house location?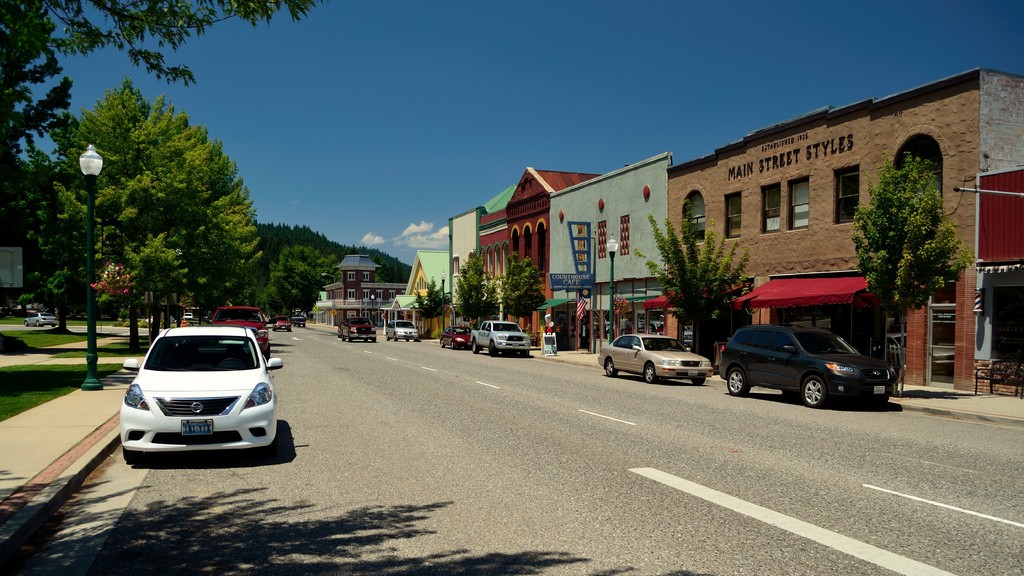
bbox=(502, 158, 670, 348)
